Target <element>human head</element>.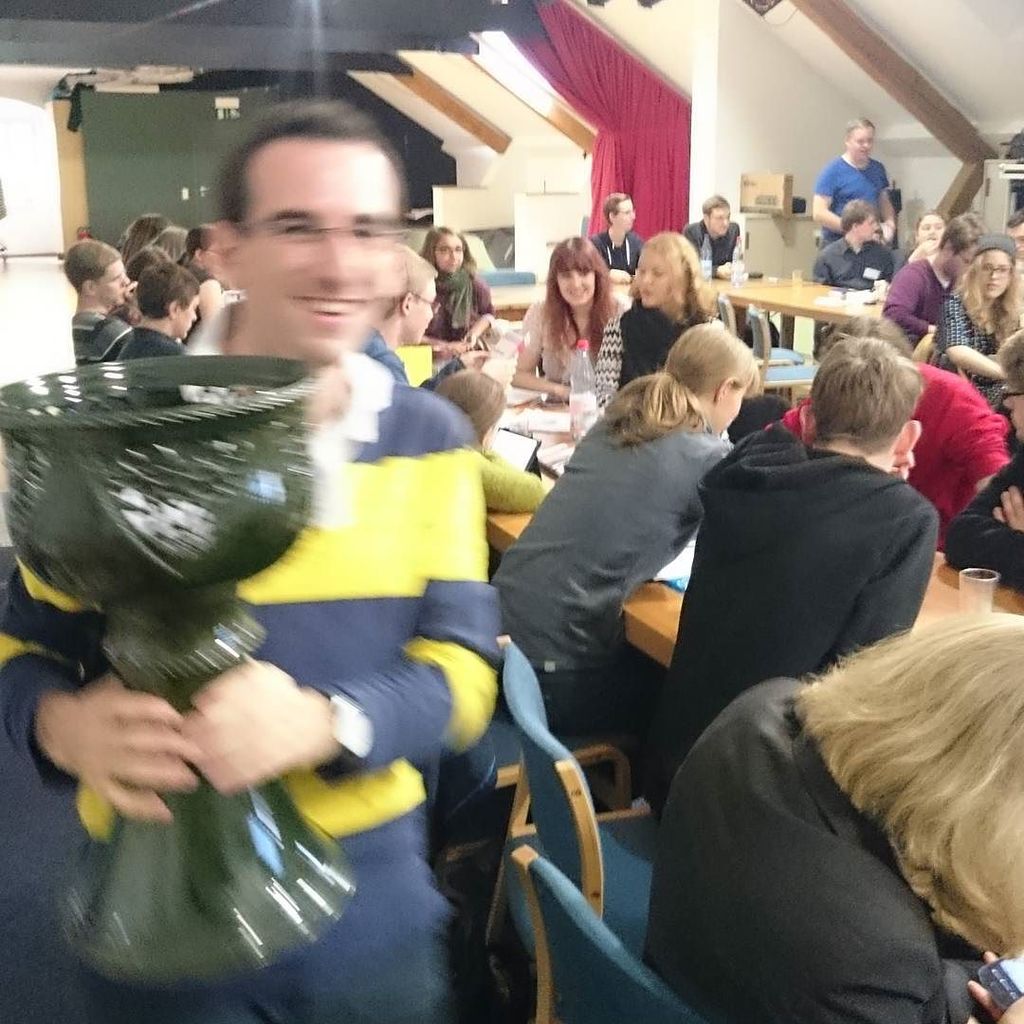
Target region: bbox=(635, 230, 701, 303).
